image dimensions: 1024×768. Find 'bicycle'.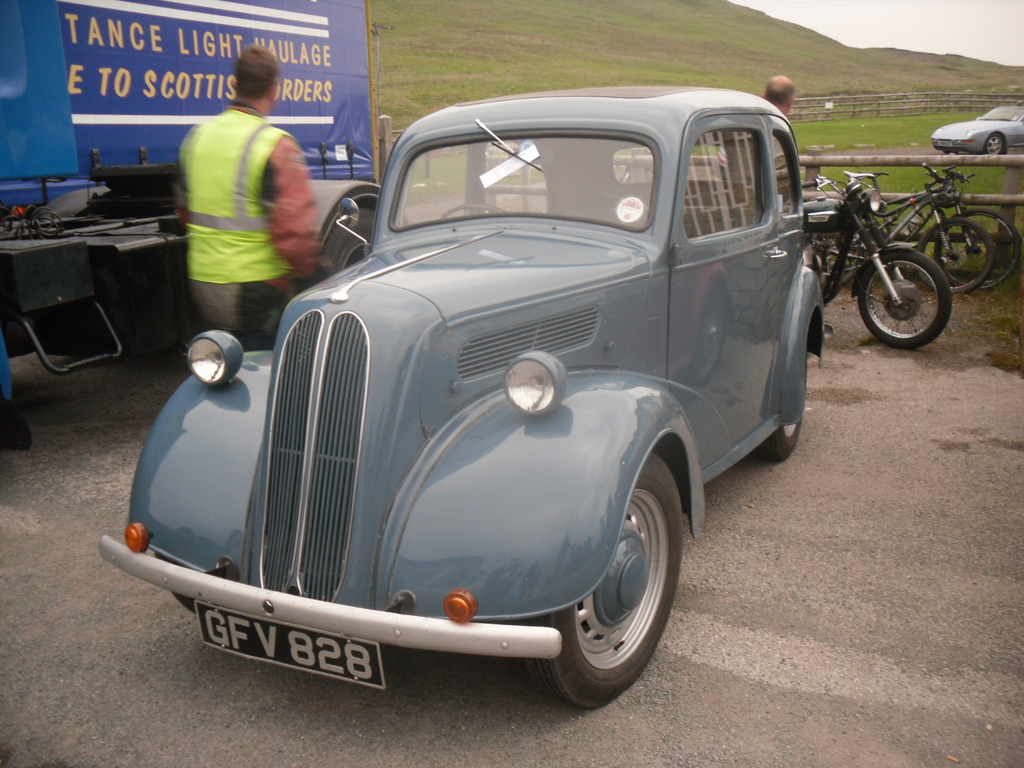
813, 164, 995, 290.
